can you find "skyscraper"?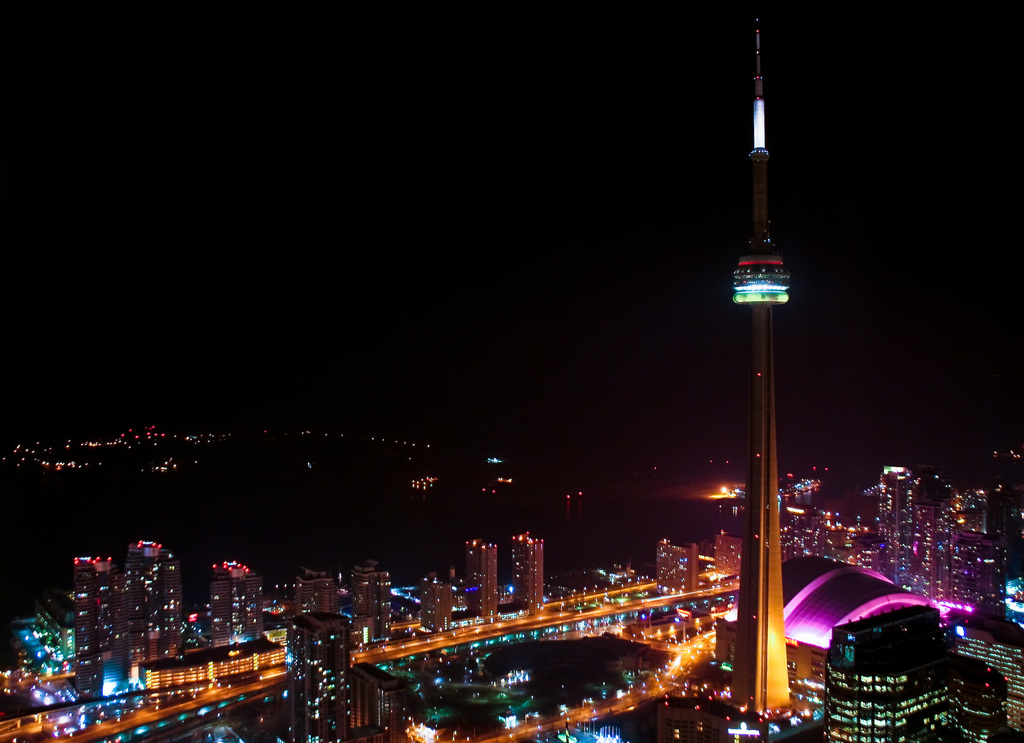
Yes, bounding box: x1=465 y1=537 x2=508 y2=613.
